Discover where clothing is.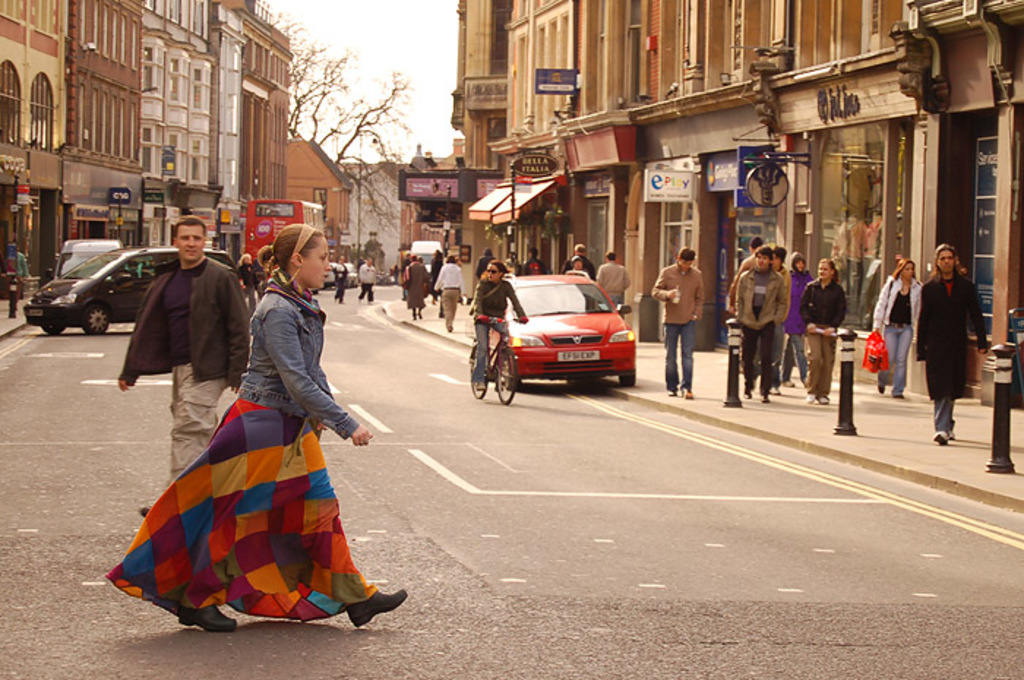
Discovered at bbox=(648, 260, 704, 386).
